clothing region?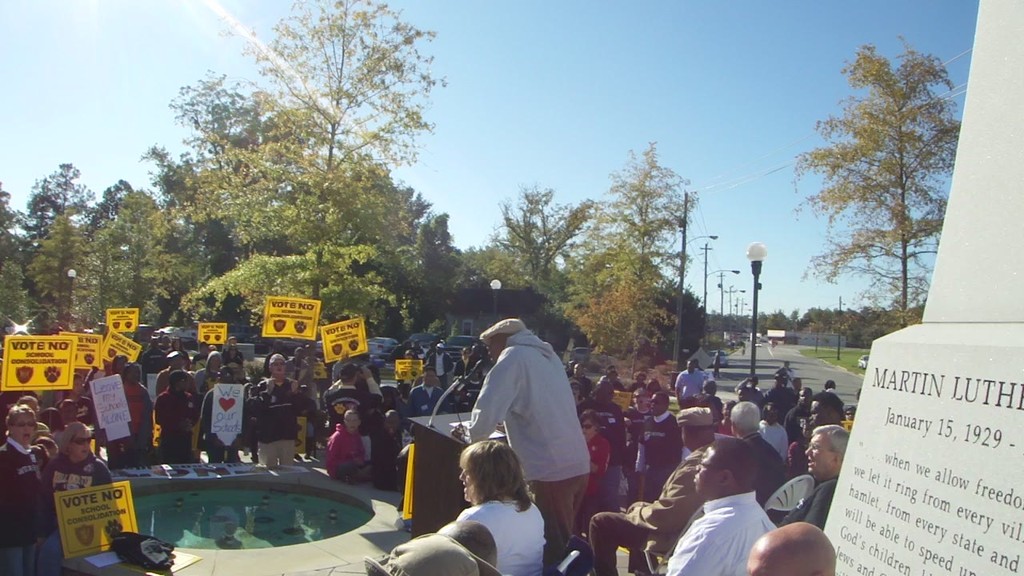
(474, 310, 593, 514)
